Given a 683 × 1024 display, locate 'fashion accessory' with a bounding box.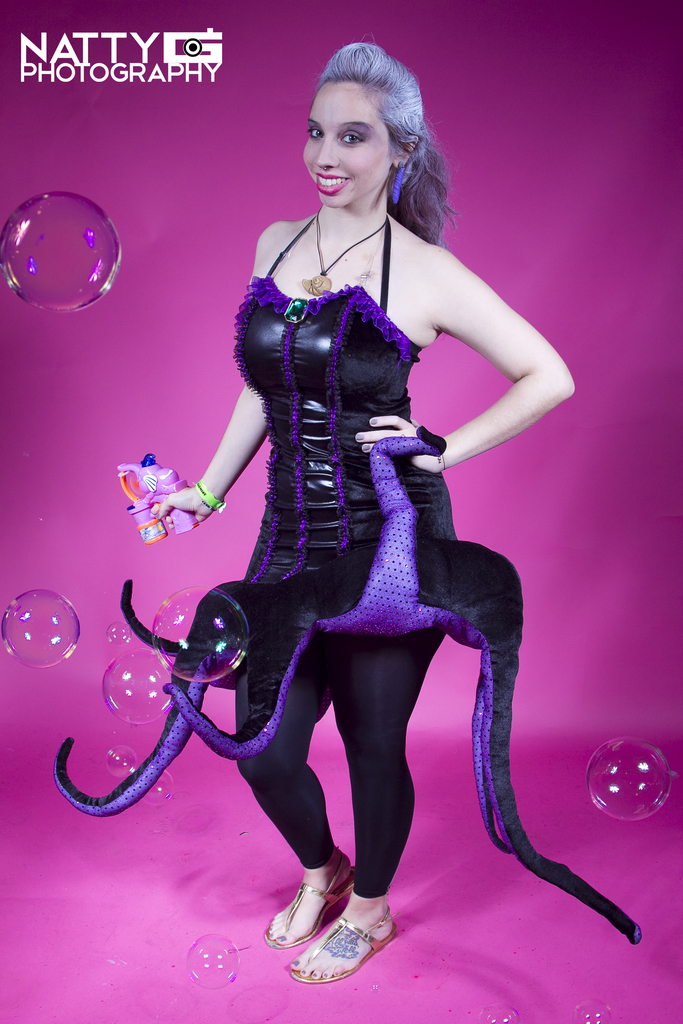
Located: [359,443,370,452].
